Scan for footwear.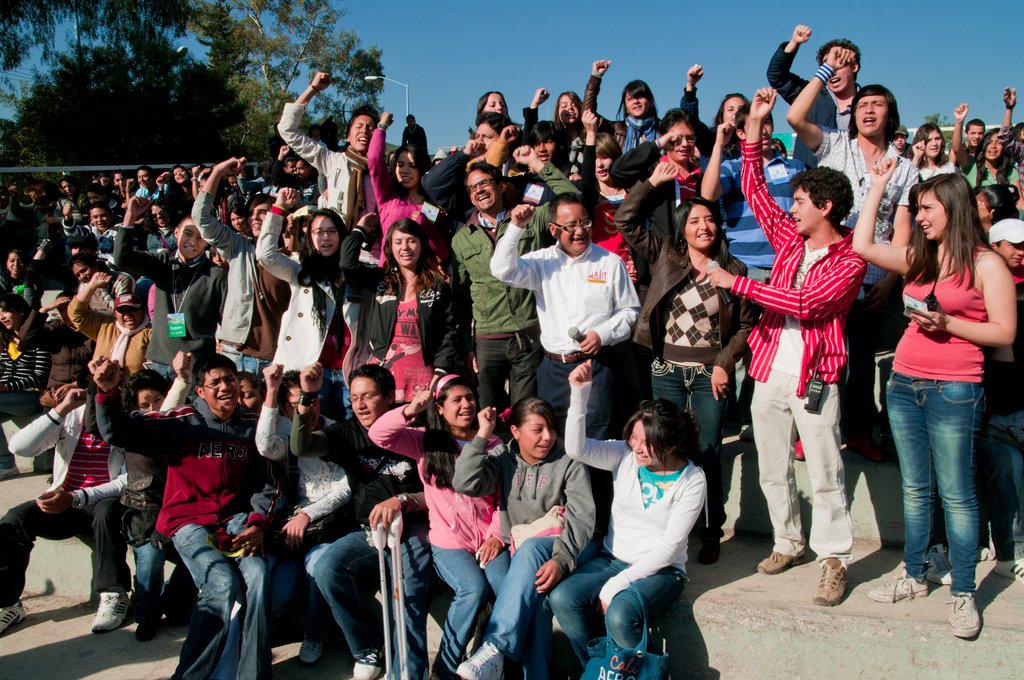
Scan result: (698, 526, 724, 563).
